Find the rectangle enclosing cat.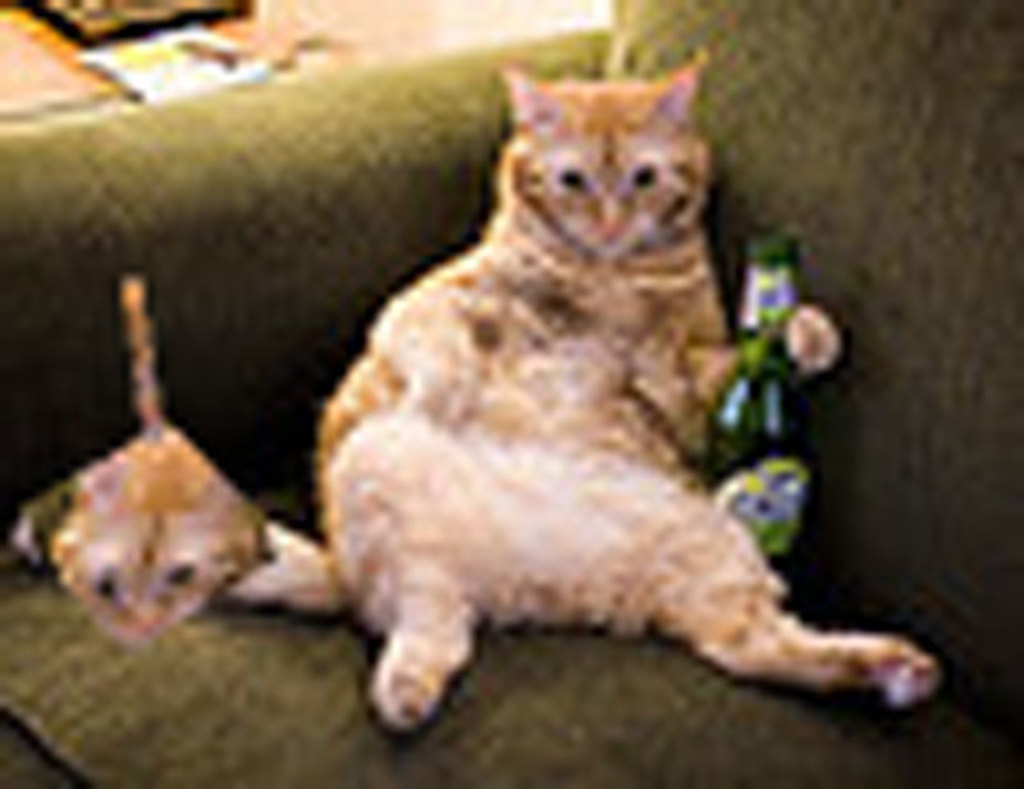
312 50 950 736.
